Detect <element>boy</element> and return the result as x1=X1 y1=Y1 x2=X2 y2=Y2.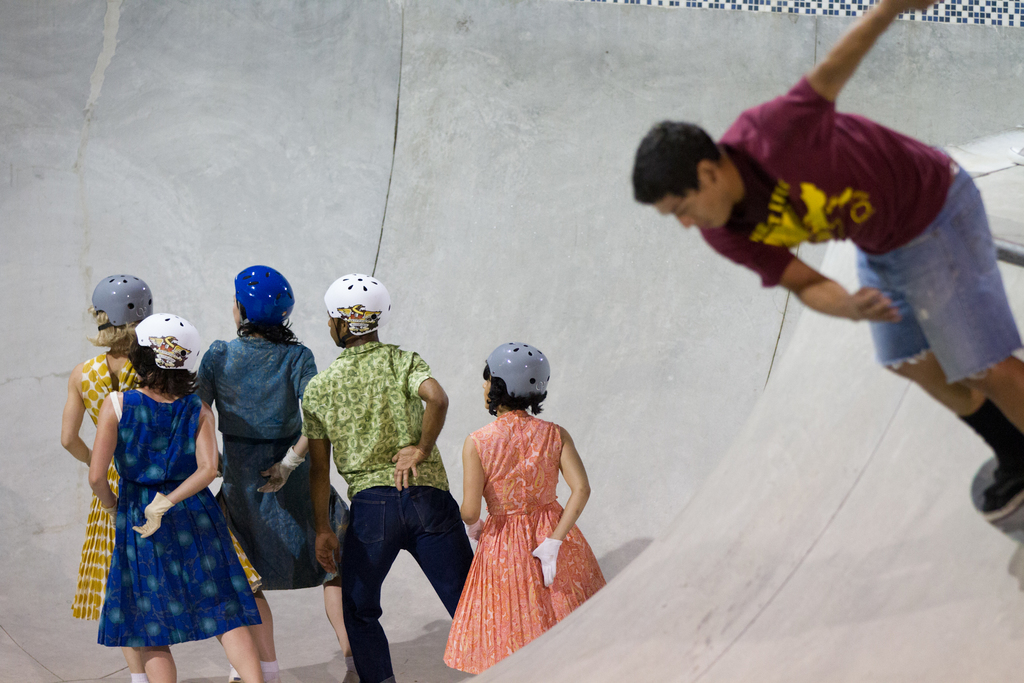
x1=621 y1=0 x2=1023 y2=535.
